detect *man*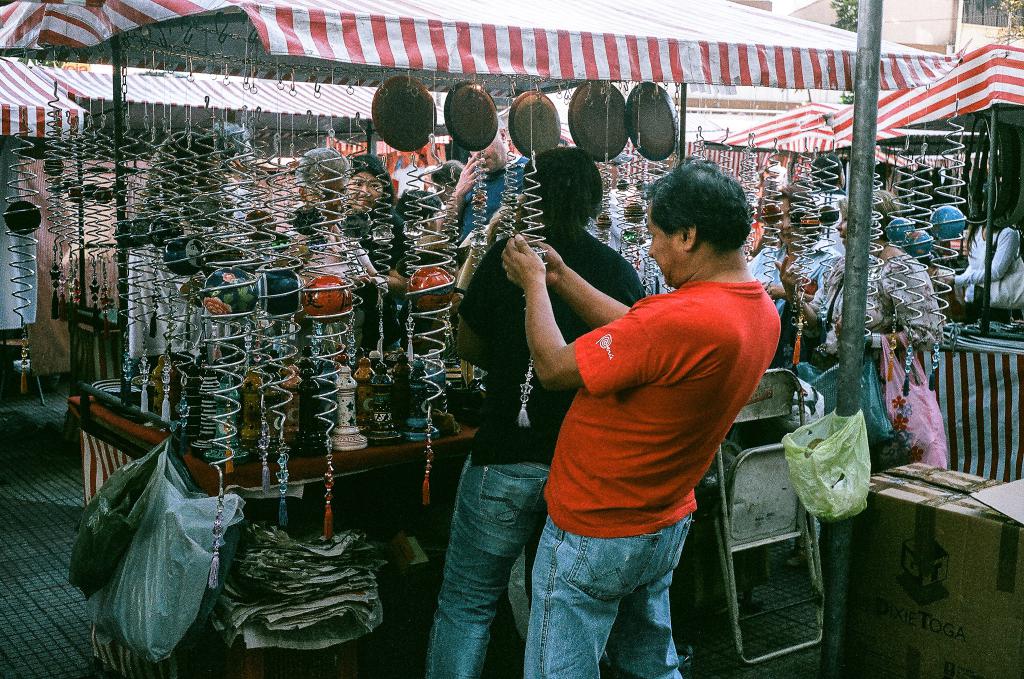
x1=207 y1=117 x2=261 y2=236
